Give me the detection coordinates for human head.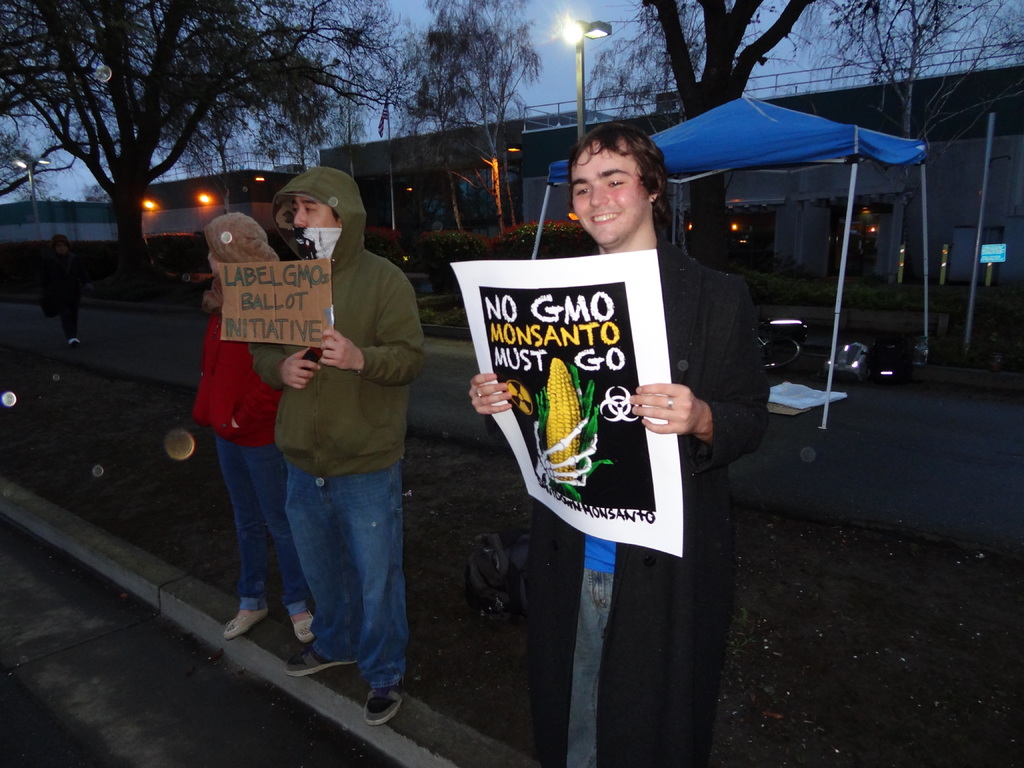
[292,165,366,262].
